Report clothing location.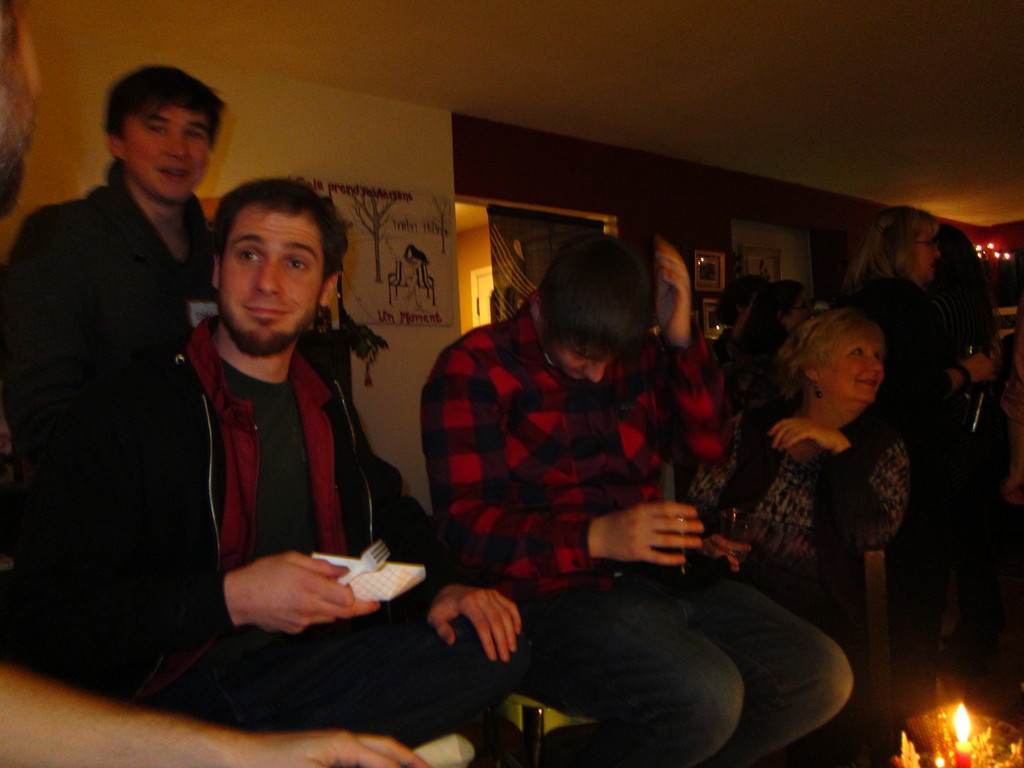
Report: bbox=[125, 243, 424, 720].
